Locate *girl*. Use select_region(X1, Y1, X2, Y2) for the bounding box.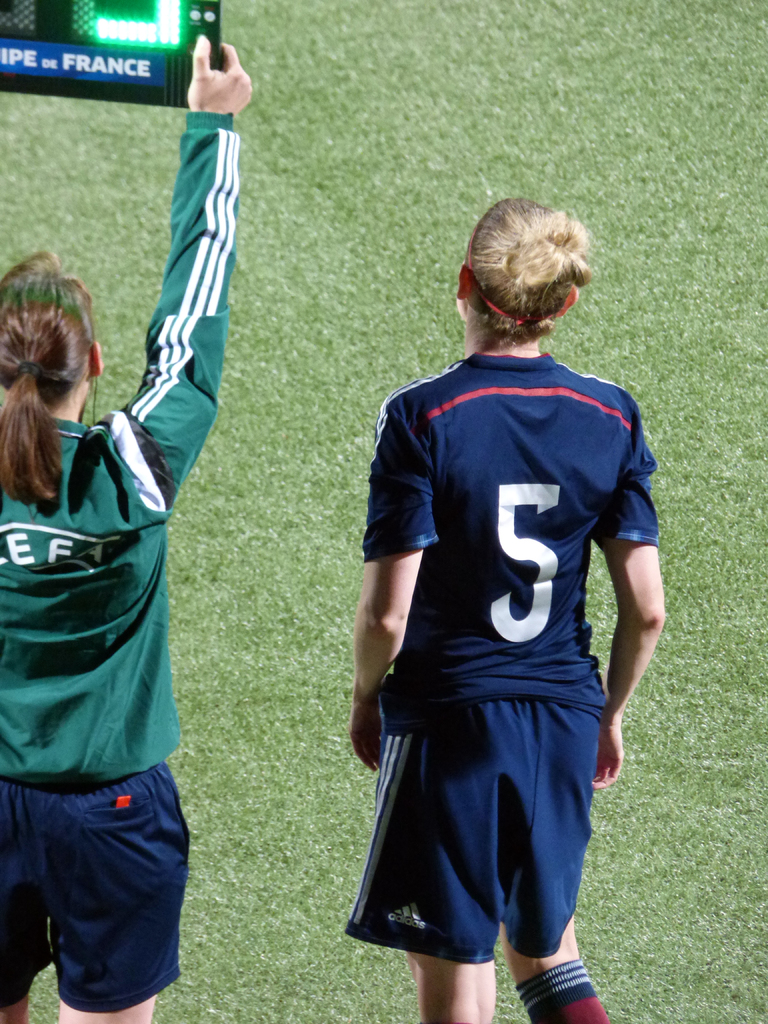
select_region(346, 199, 664, 1023).
